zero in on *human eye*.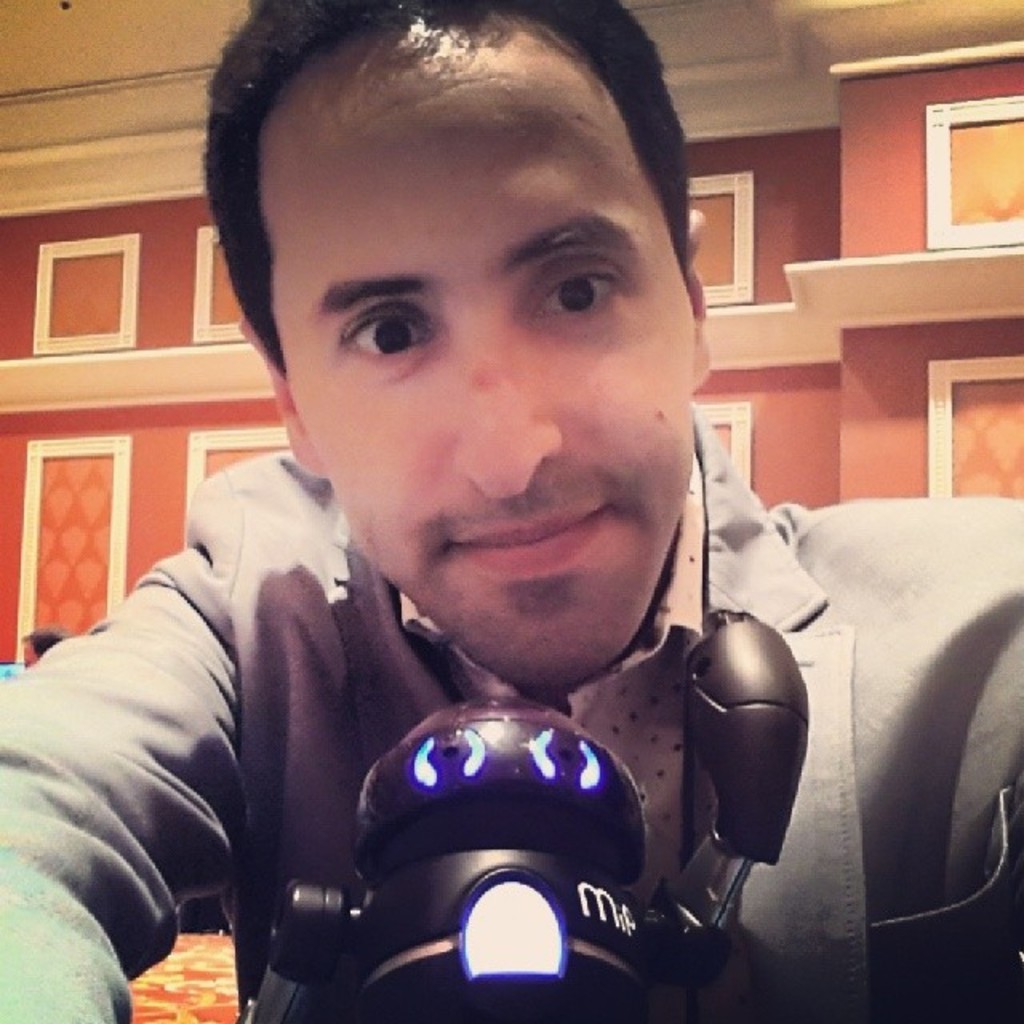
Zeroed in: 334/296/440/362.
